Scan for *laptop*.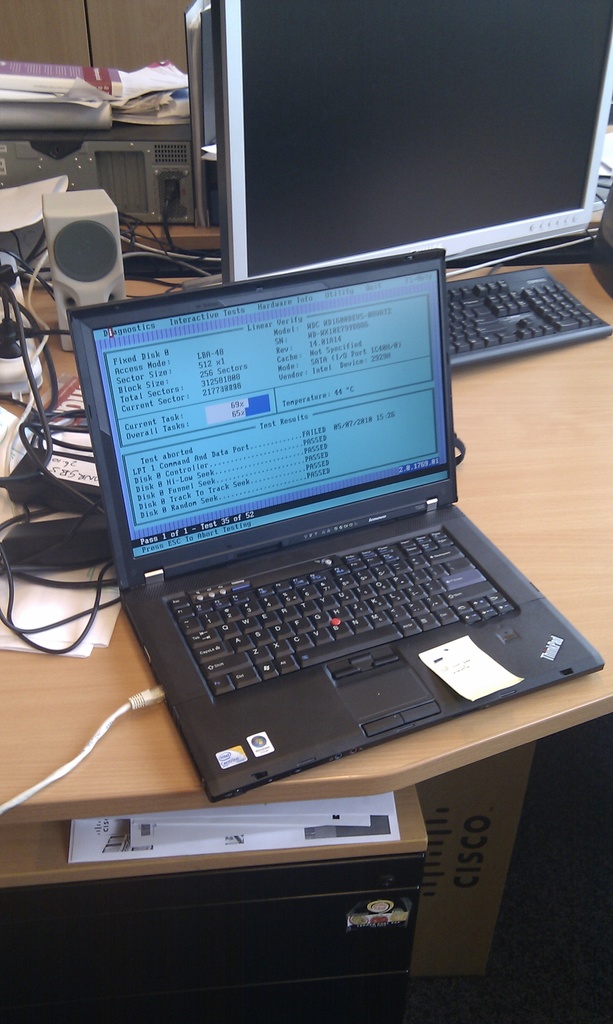
Scan result: 79:234:582:842.
